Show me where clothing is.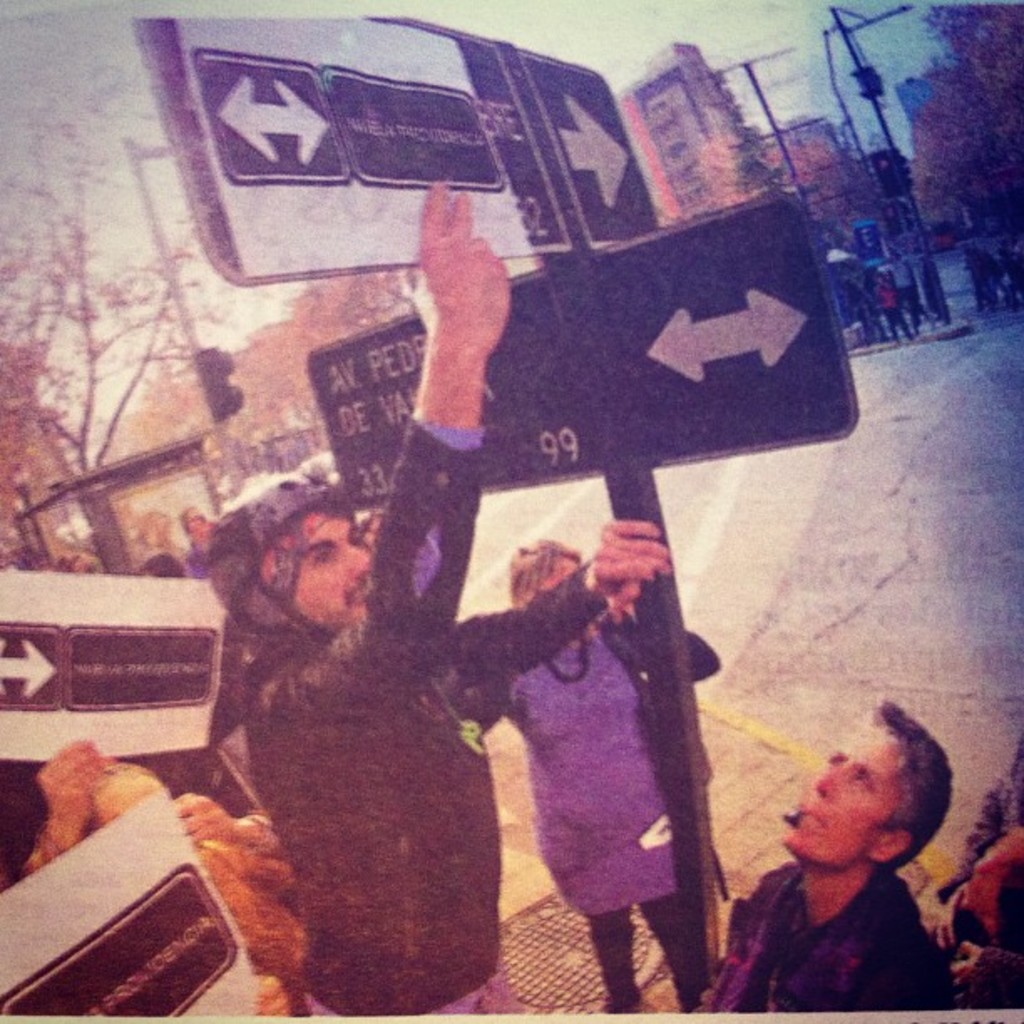
clothing is at x1=167, y1=475, x2=617, y2=1022.
